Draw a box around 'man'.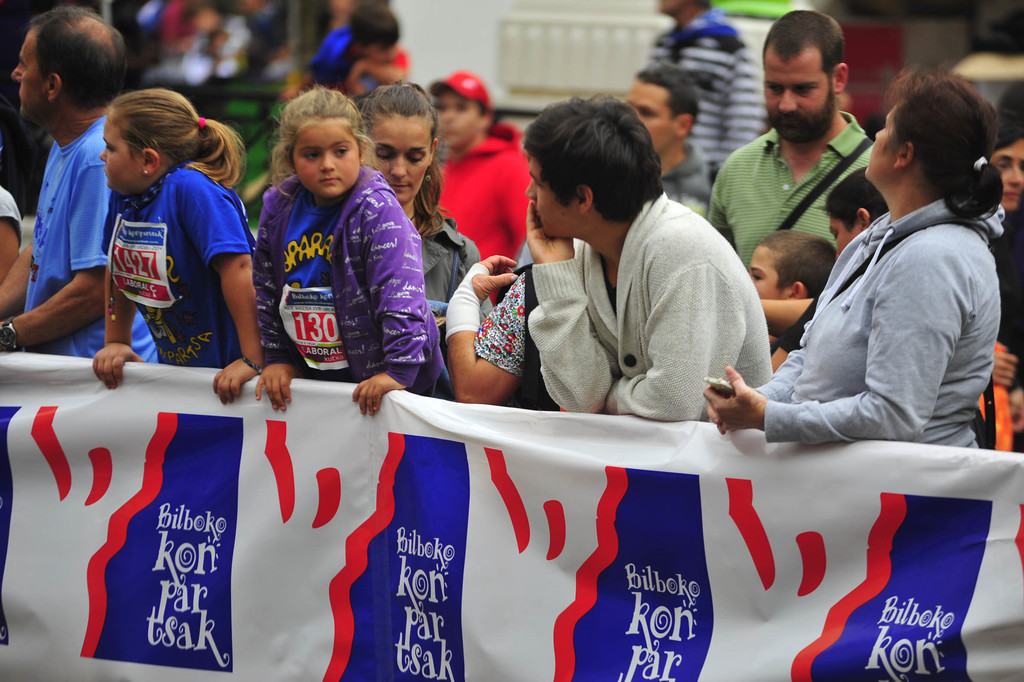
bbox=[481, 101, 784, 431].
